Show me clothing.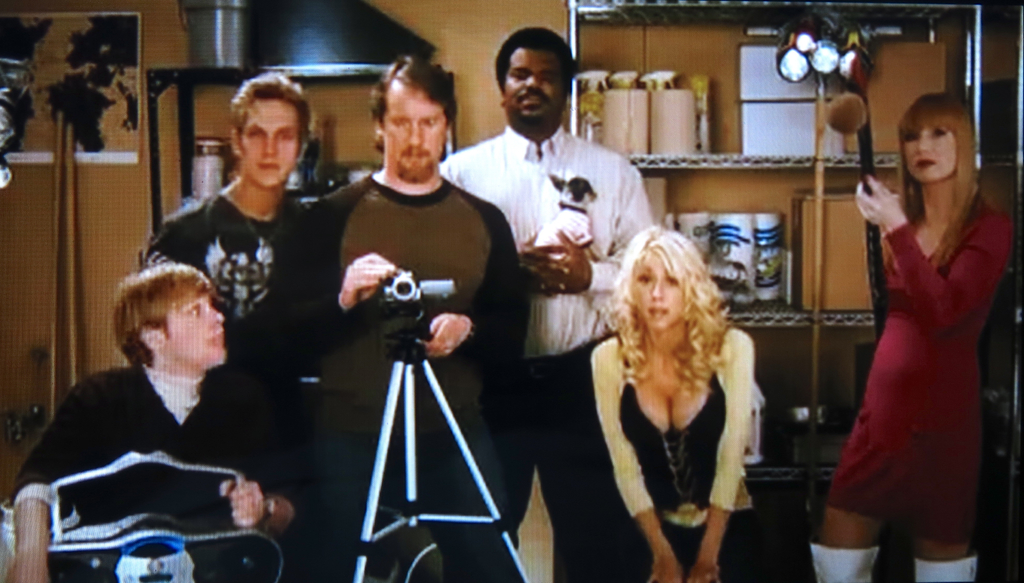
clothing is here: (141,190,332,372).
